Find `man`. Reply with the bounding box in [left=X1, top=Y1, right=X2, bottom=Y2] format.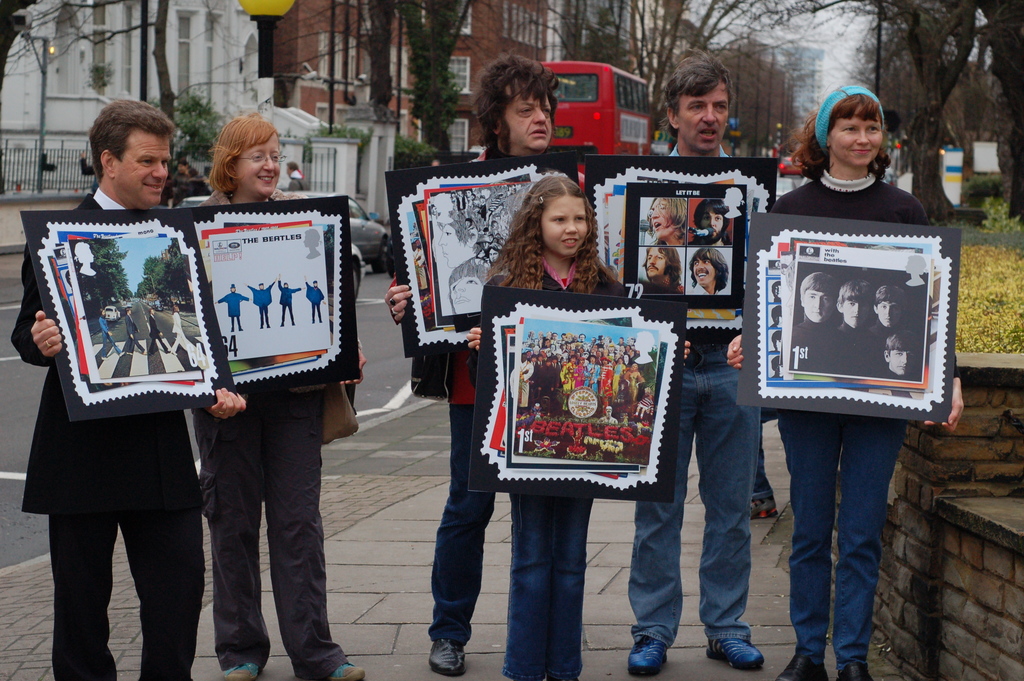
[left=792, top=272, right=838, bottom=373].
